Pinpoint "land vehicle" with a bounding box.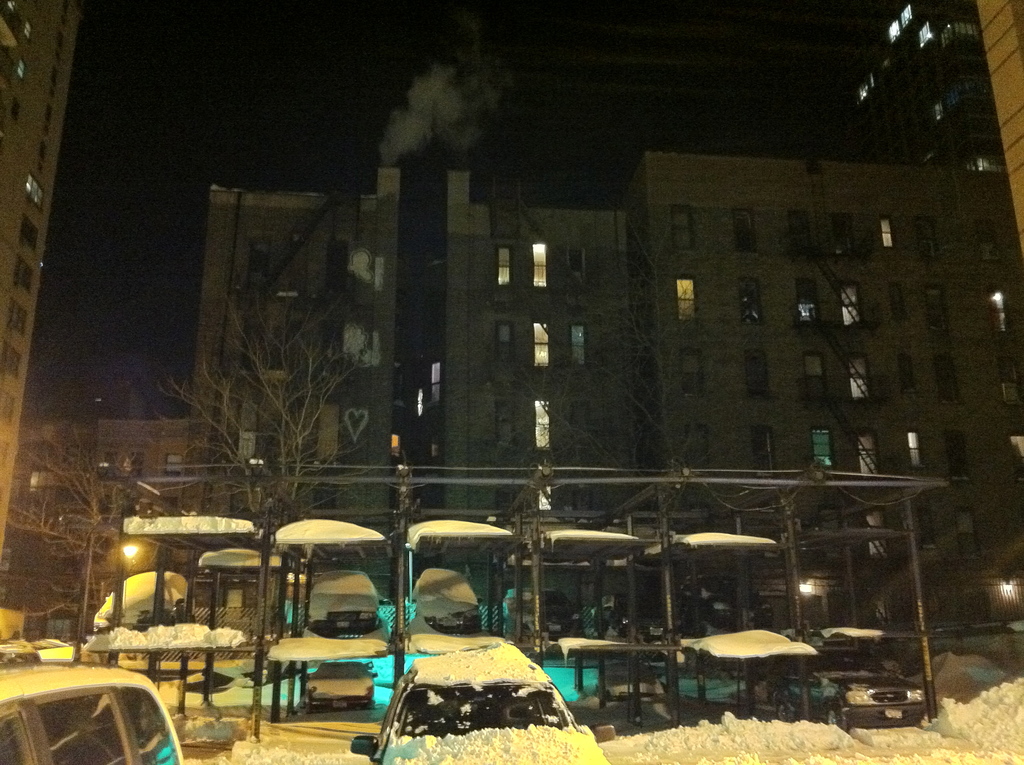
[93, 570, 197, 634].
